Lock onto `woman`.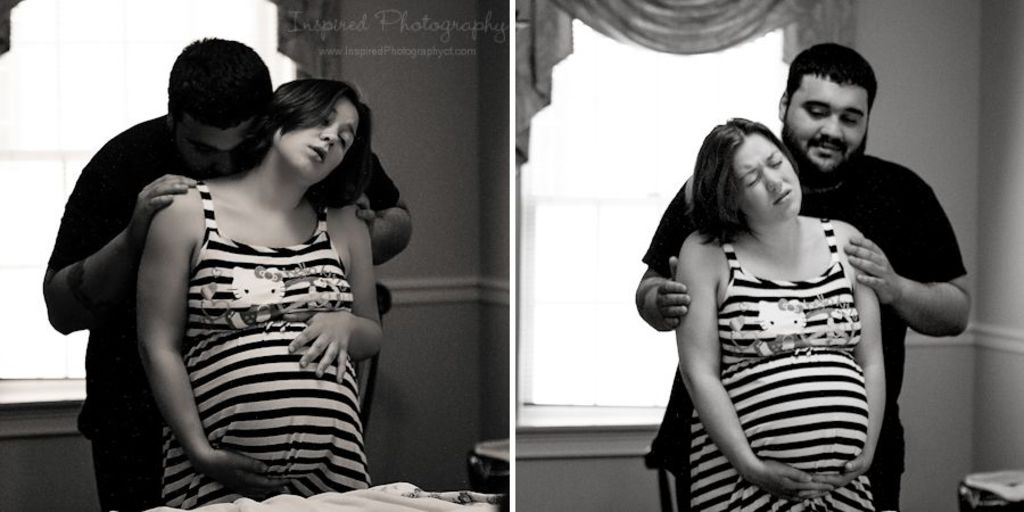
Locked: (135, 72, 385, 511).
